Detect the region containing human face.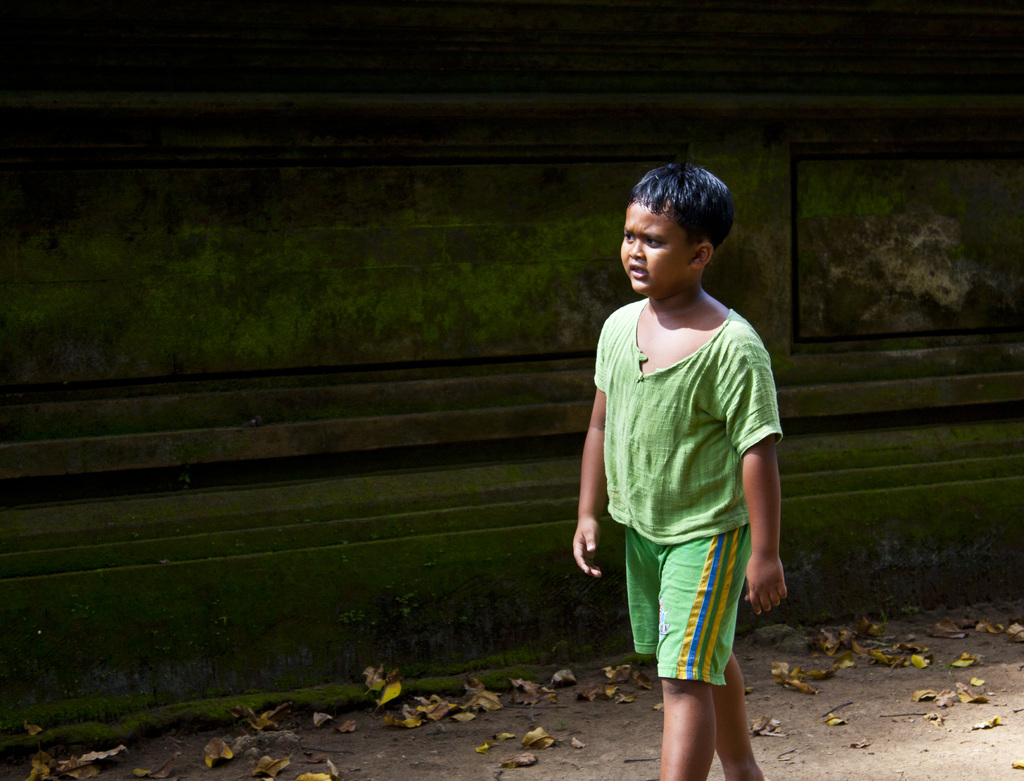
617/203/689/303.
